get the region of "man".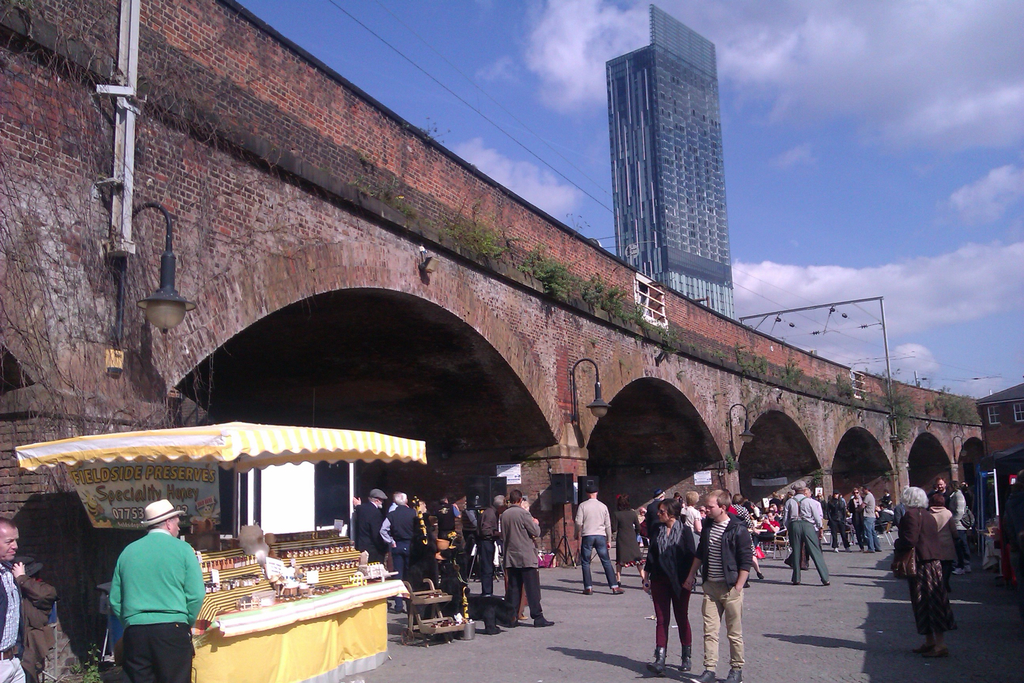
select_region(847, 490, 867, 550).
